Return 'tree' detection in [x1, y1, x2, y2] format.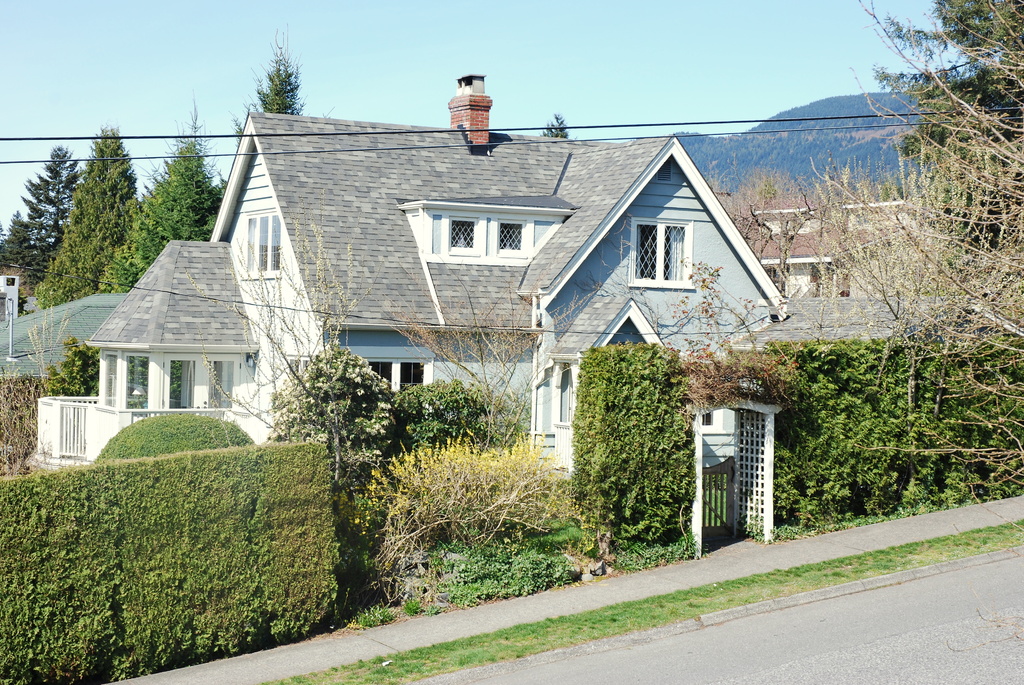
[36, 129, 134, 322].
